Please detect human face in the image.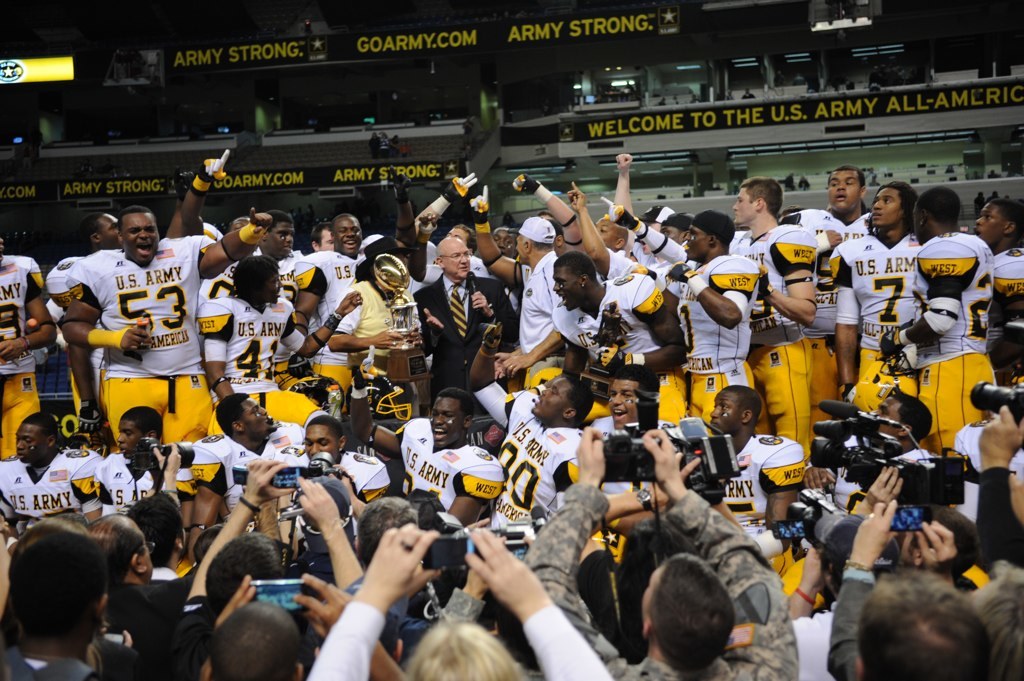
232 218 248 234.
